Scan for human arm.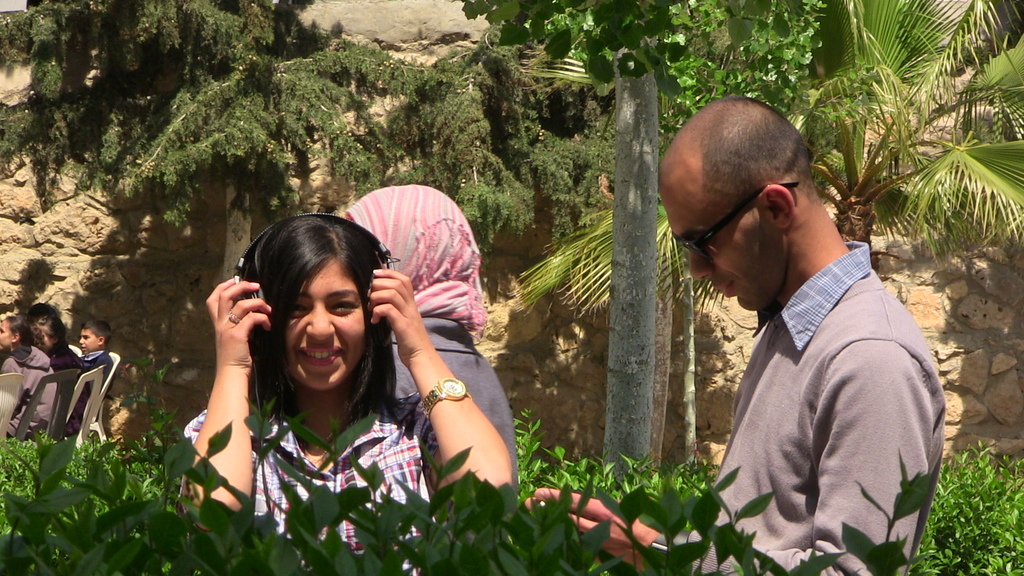
Scan result: 175/246/273/493.
